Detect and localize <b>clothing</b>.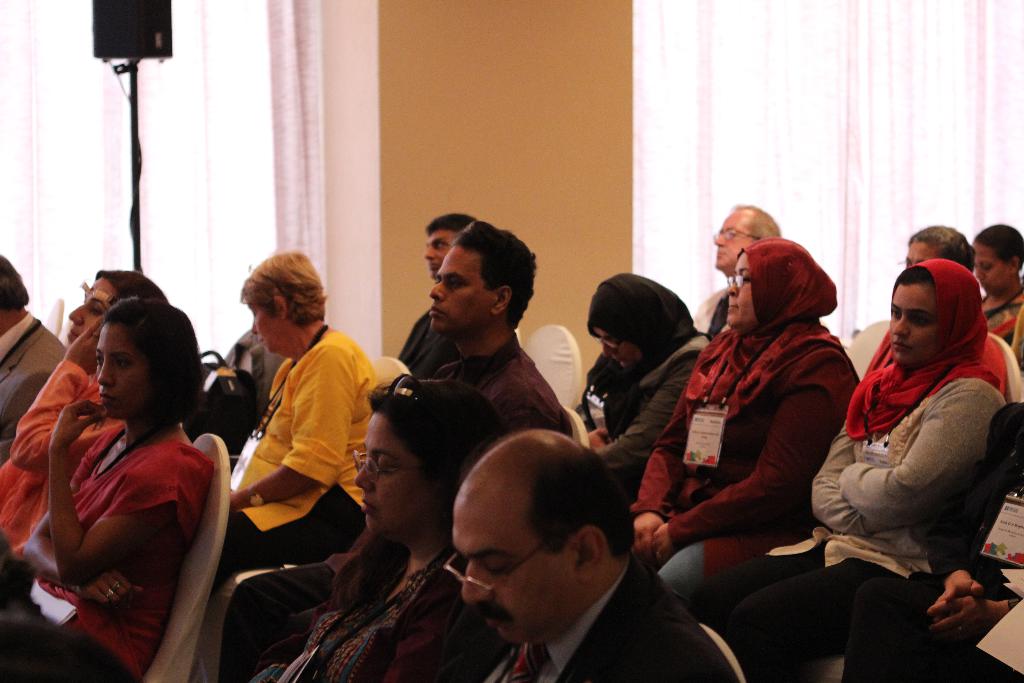
Localized at BBox(0, 362, 105, 571).
